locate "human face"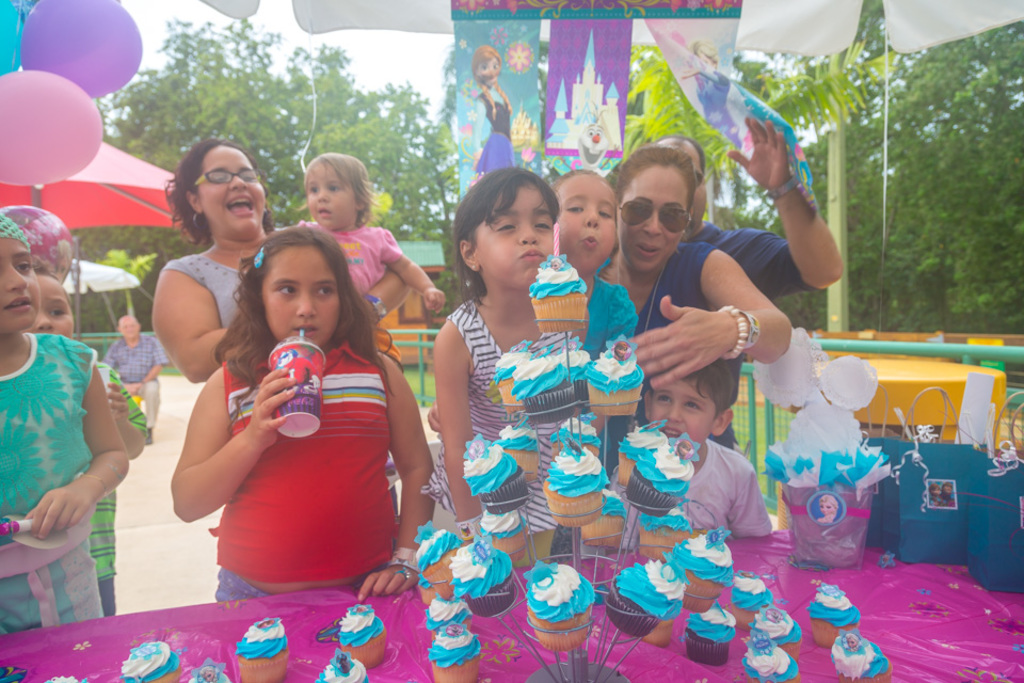
box=[679, 140, 706, 225]
